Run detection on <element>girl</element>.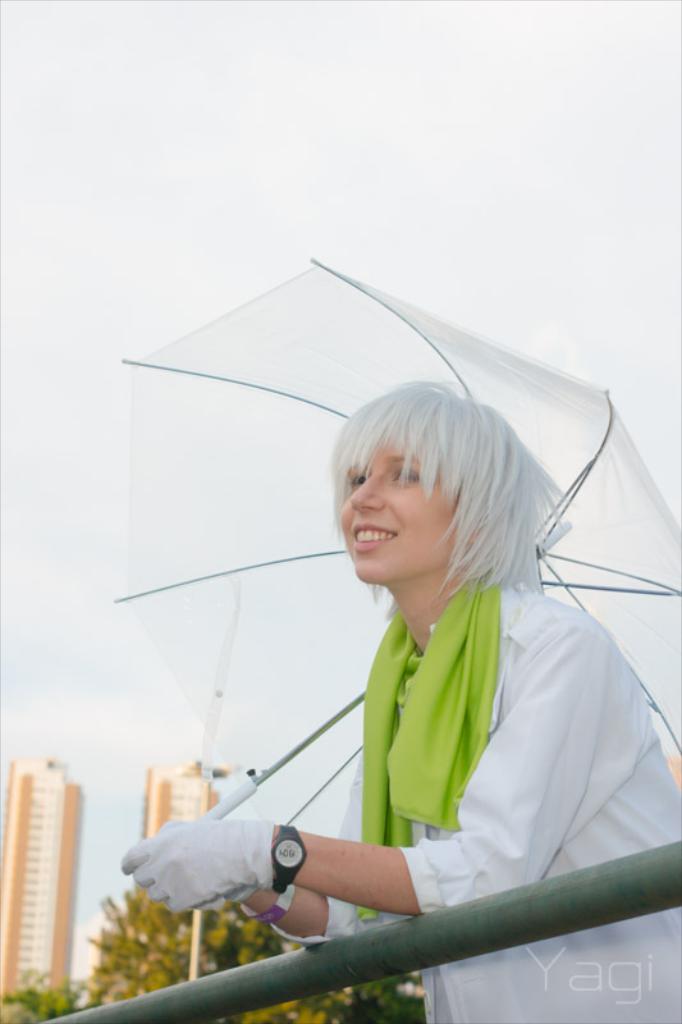
Result: detection(125, 372, 681, 1023).
